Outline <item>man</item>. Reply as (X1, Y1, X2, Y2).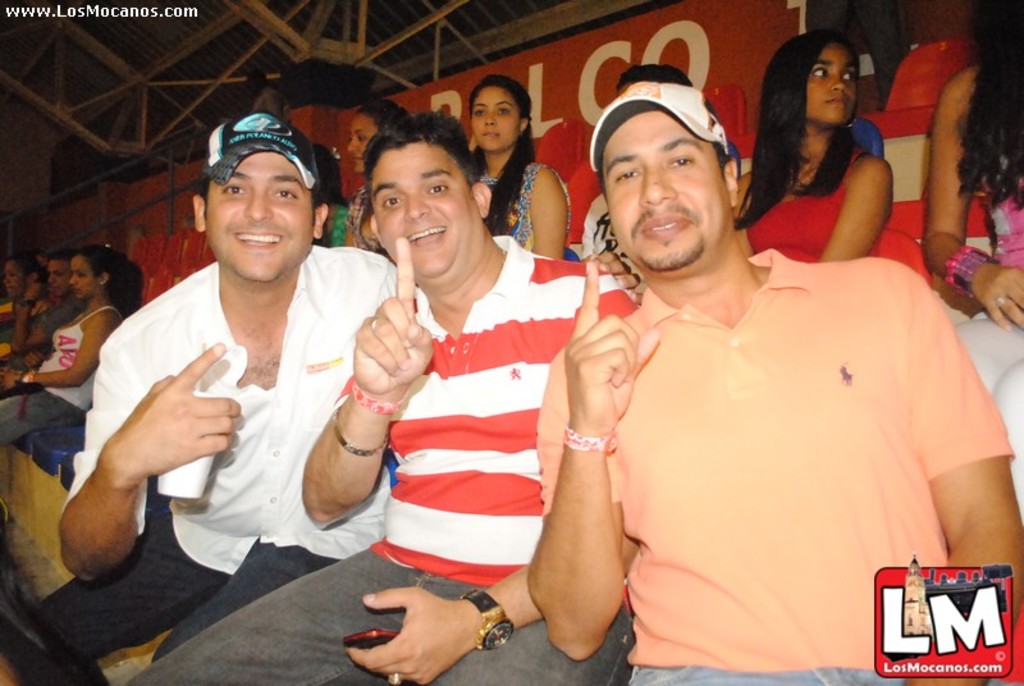
(484, 54, 978, 649).
